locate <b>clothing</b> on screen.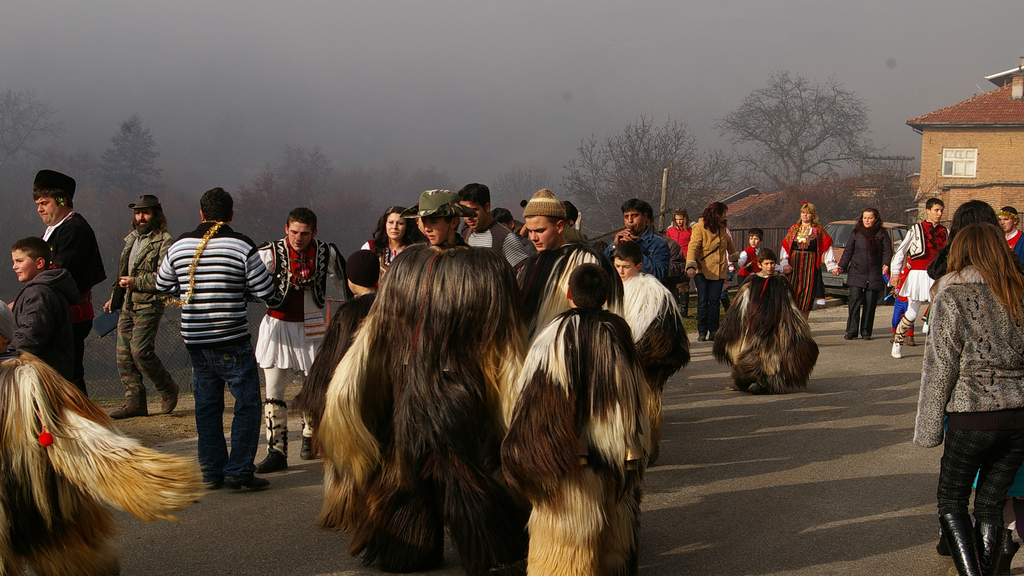
On screen at box(511, 243, 623, 348).
